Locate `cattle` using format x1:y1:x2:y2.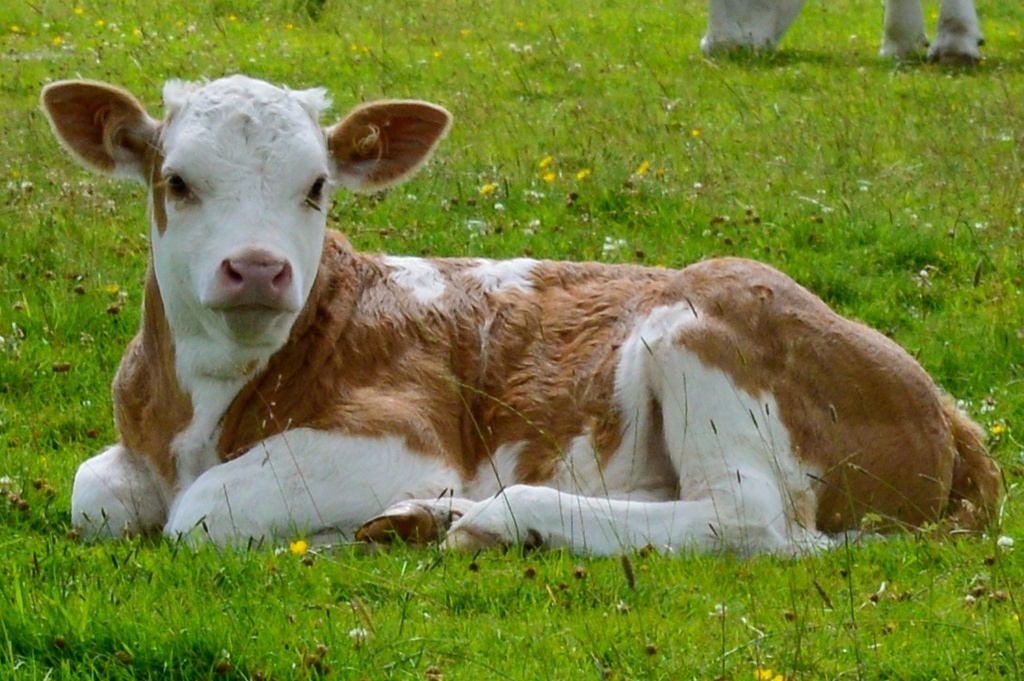
17:77:997:578.
